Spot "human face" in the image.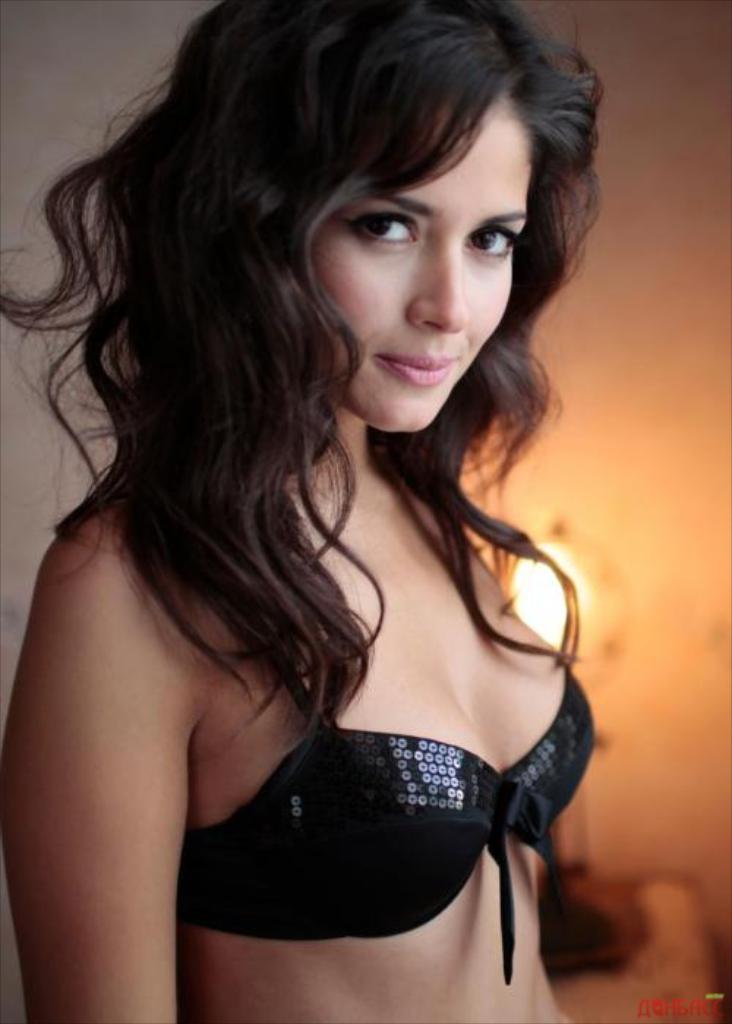
"human face" found at (left=310, top=95, right=536, bottom=431).
